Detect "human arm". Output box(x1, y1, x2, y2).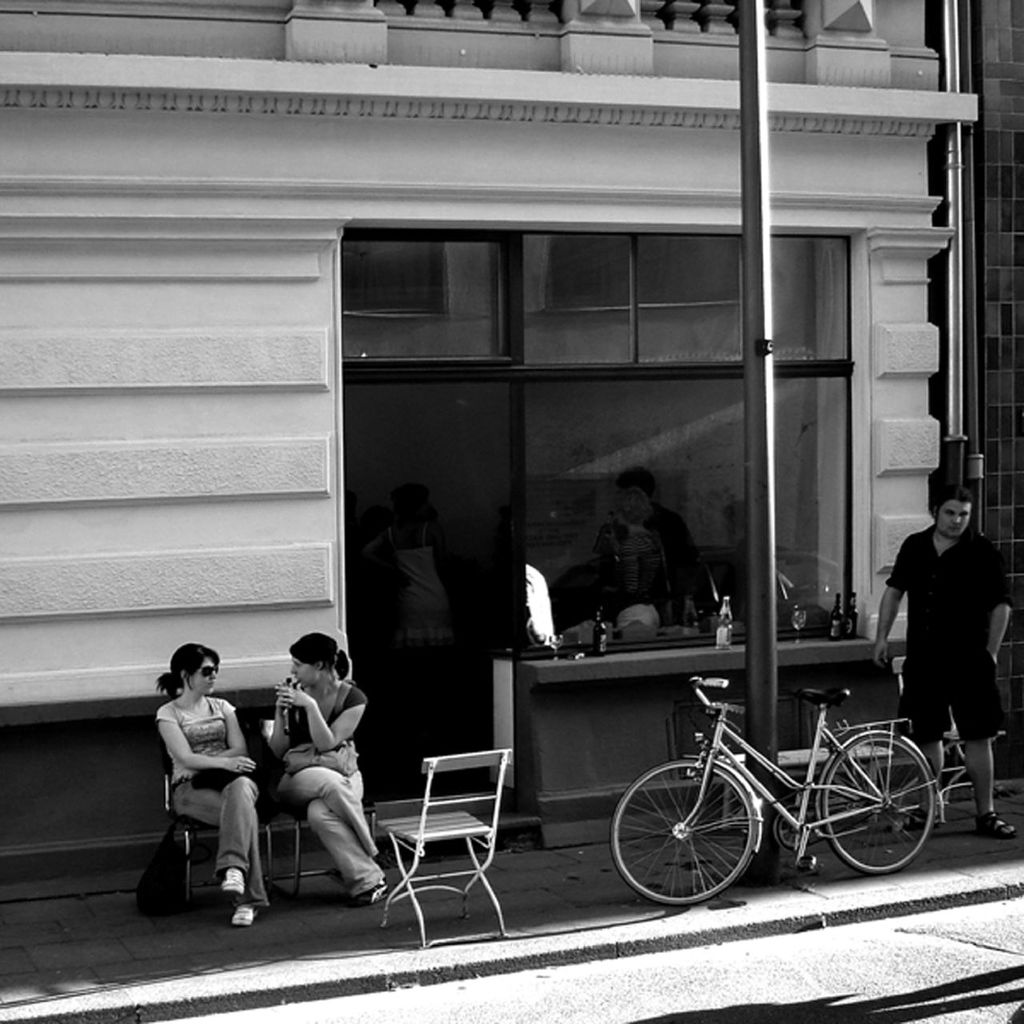
box(216, 691, 251, 764).
